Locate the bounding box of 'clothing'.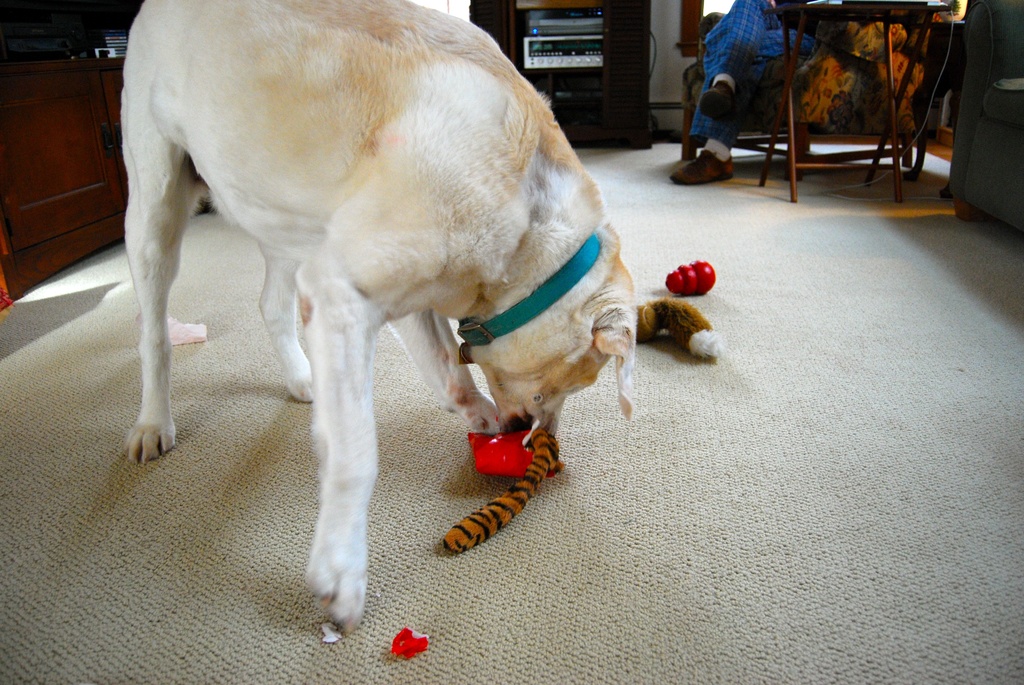
Bounding box: [x1=687, y1=8, x2=813, y2=162].
